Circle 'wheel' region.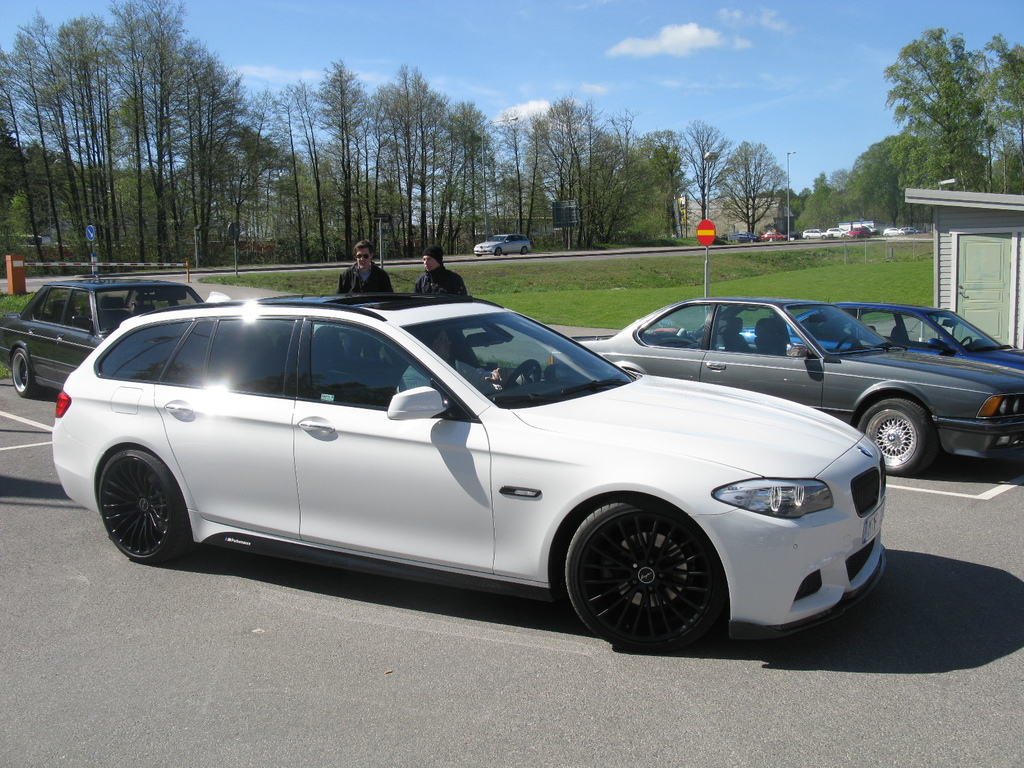
Region: (500, 357, 540, 389).
